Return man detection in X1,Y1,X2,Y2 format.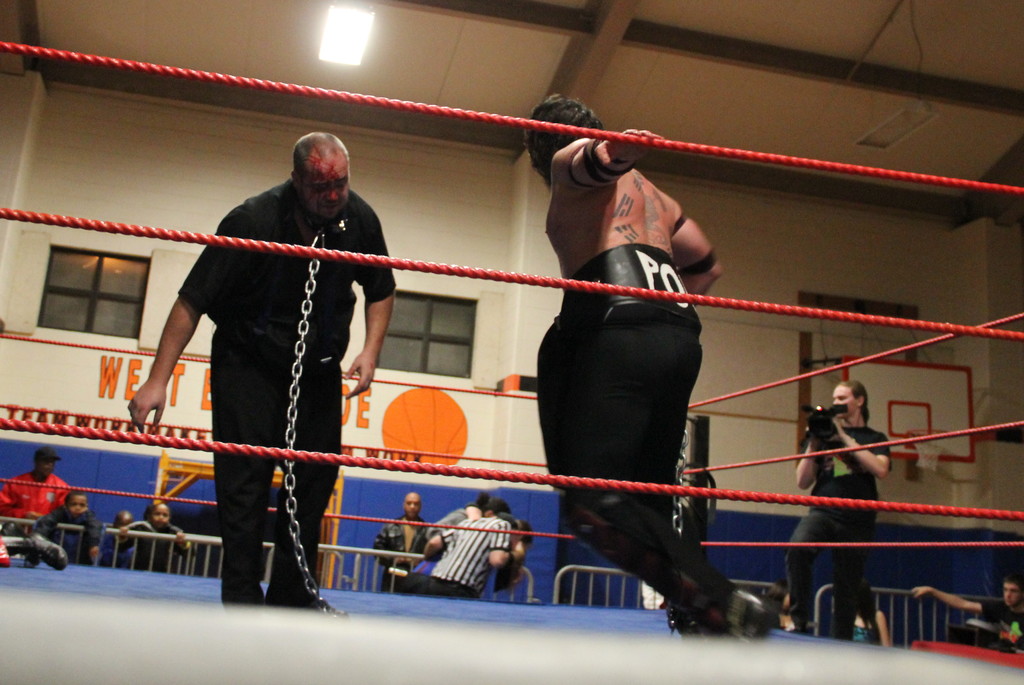
640,577,668,609.
